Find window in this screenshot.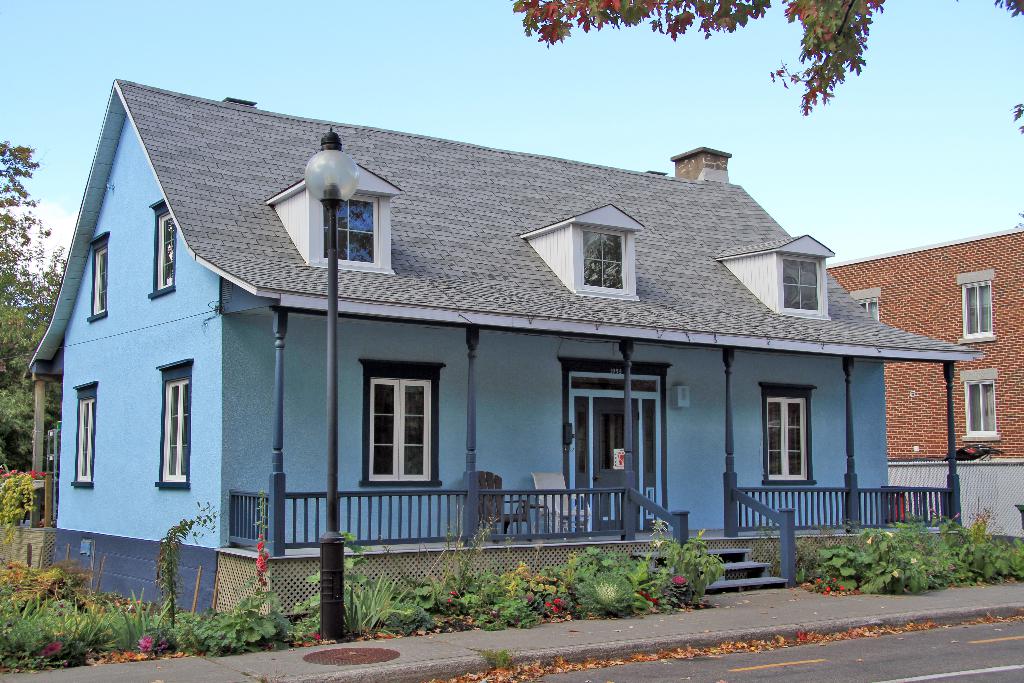
The bounding box for window is box=[858, 300, 880, 320].
